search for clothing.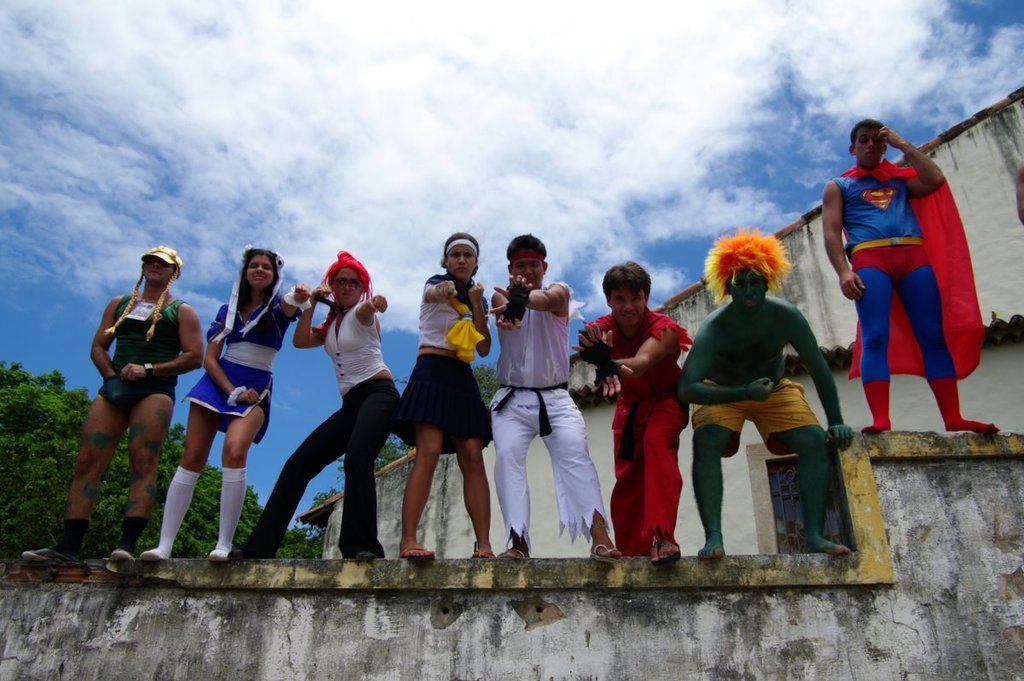
Found at rect(387, 353, 498, 455).
